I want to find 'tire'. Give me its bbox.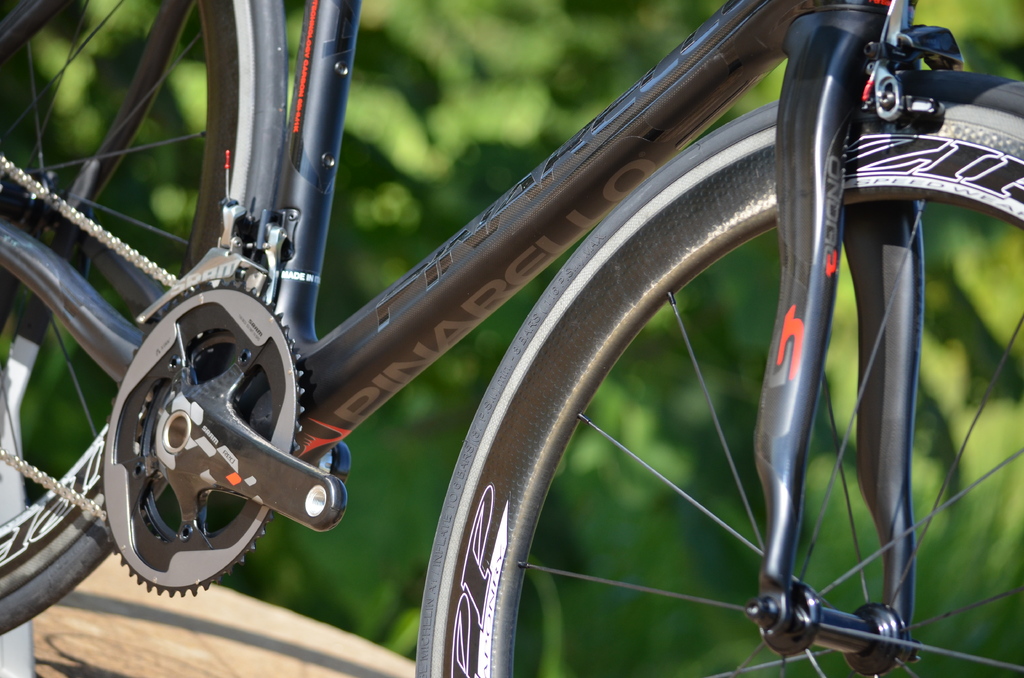
(left=422, top=69, right=1023, bottom=677).
